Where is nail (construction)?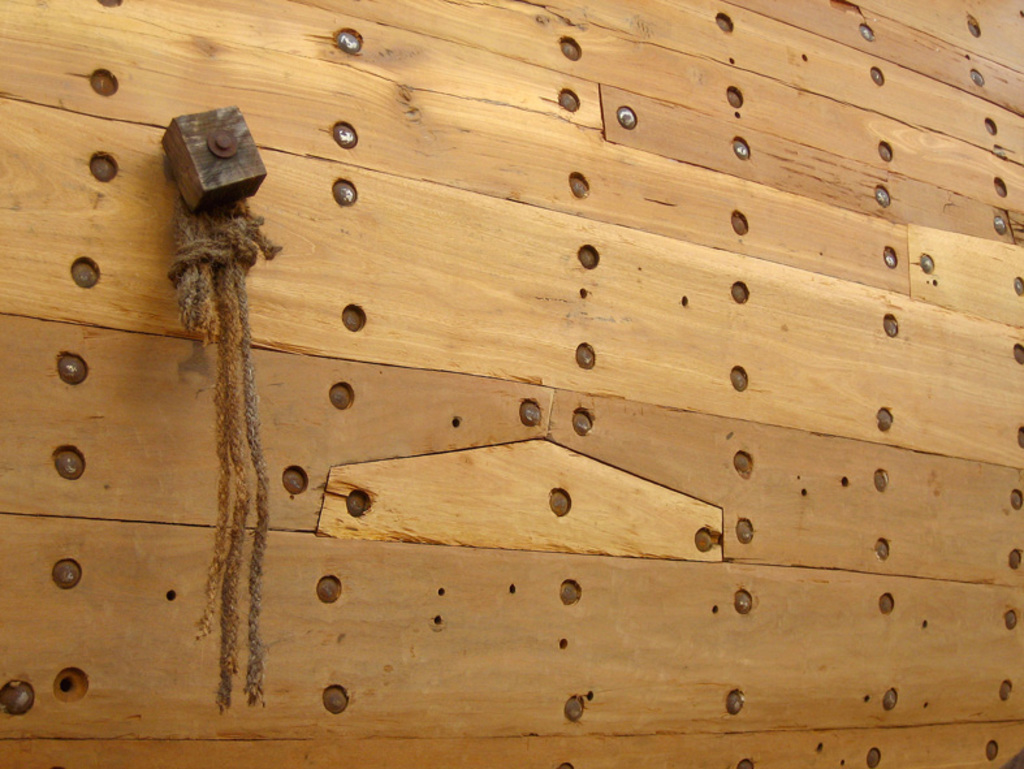
bbox=(208, 129, 239, 161).
